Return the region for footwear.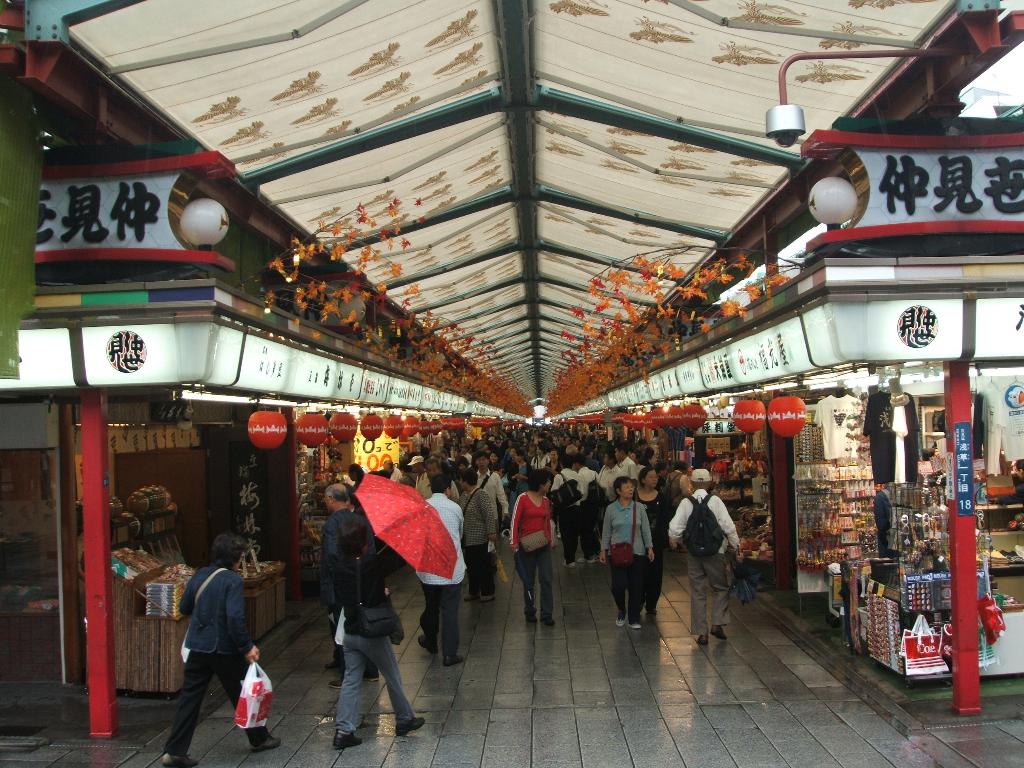
477,597,495,604.
